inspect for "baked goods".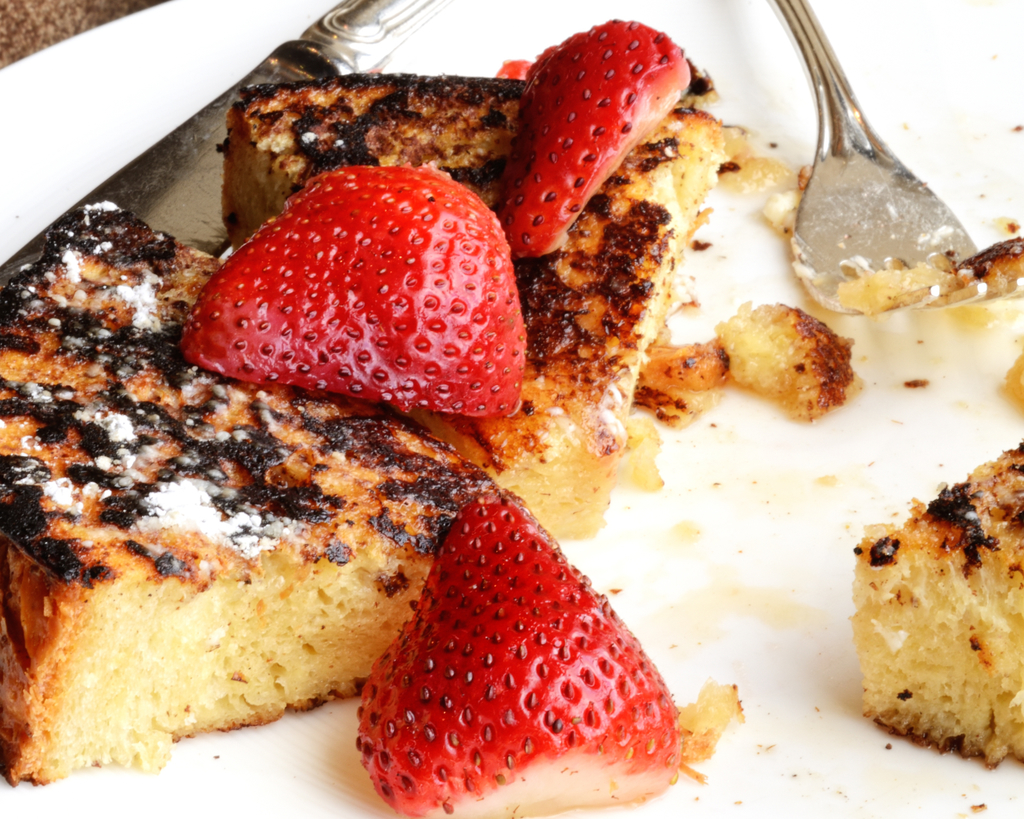
Inspection: detection(226, 70, 724, 534).
